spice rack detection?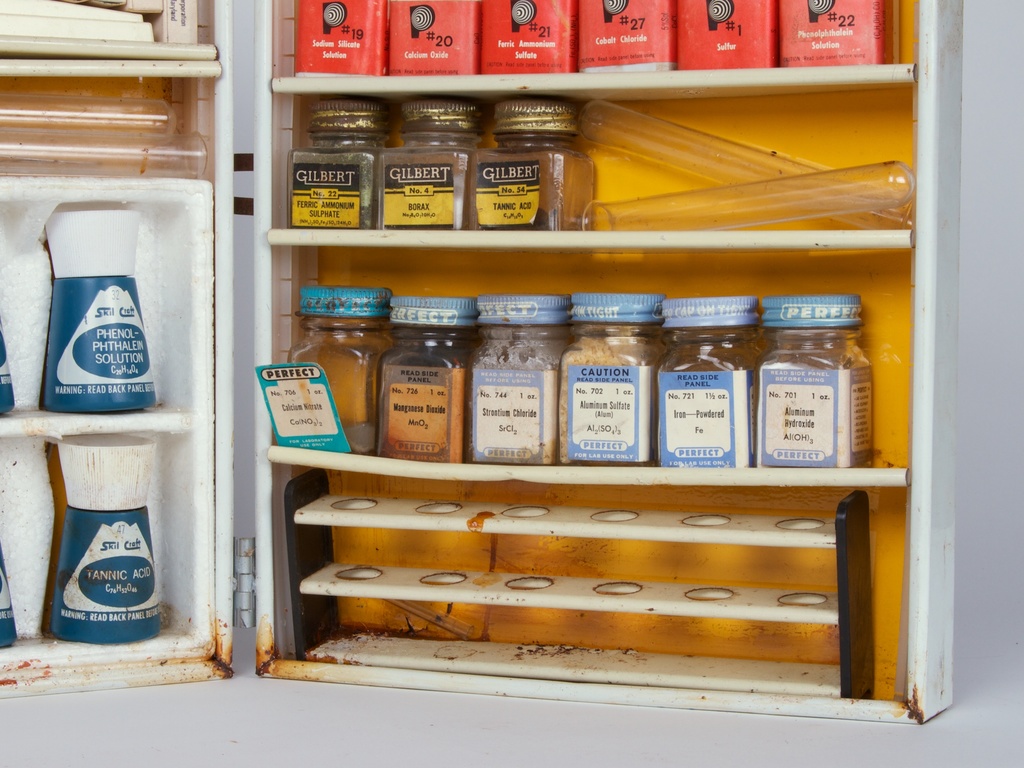
BBox(284, 283, 870, 470)
